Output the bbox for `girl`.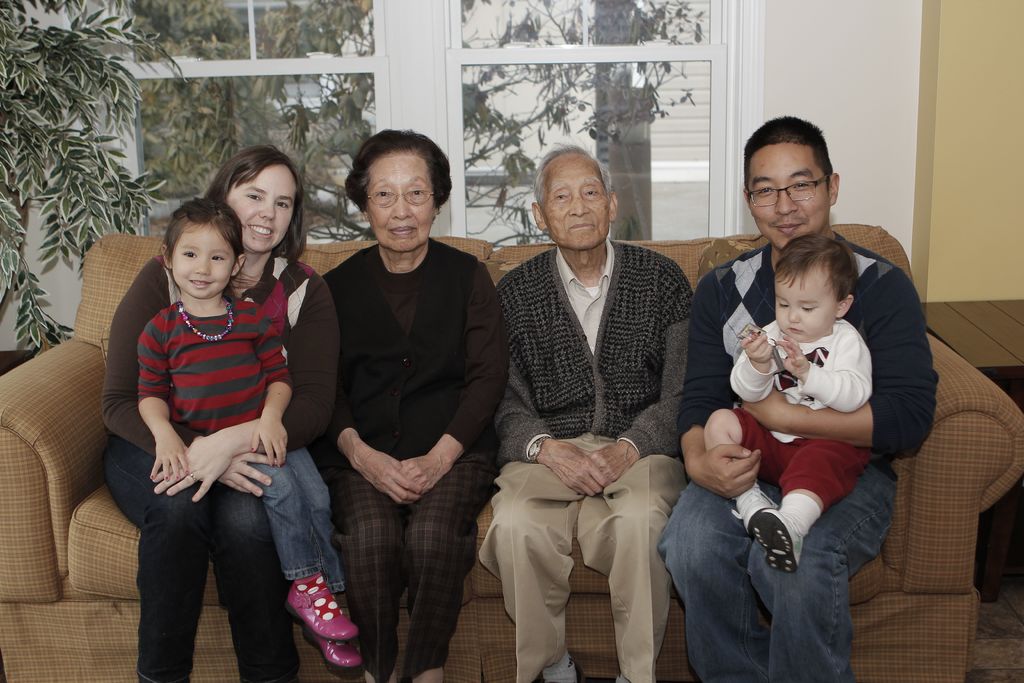
{"x1": 140, "y1": 194, "x2": 362, "y2": 666}.
